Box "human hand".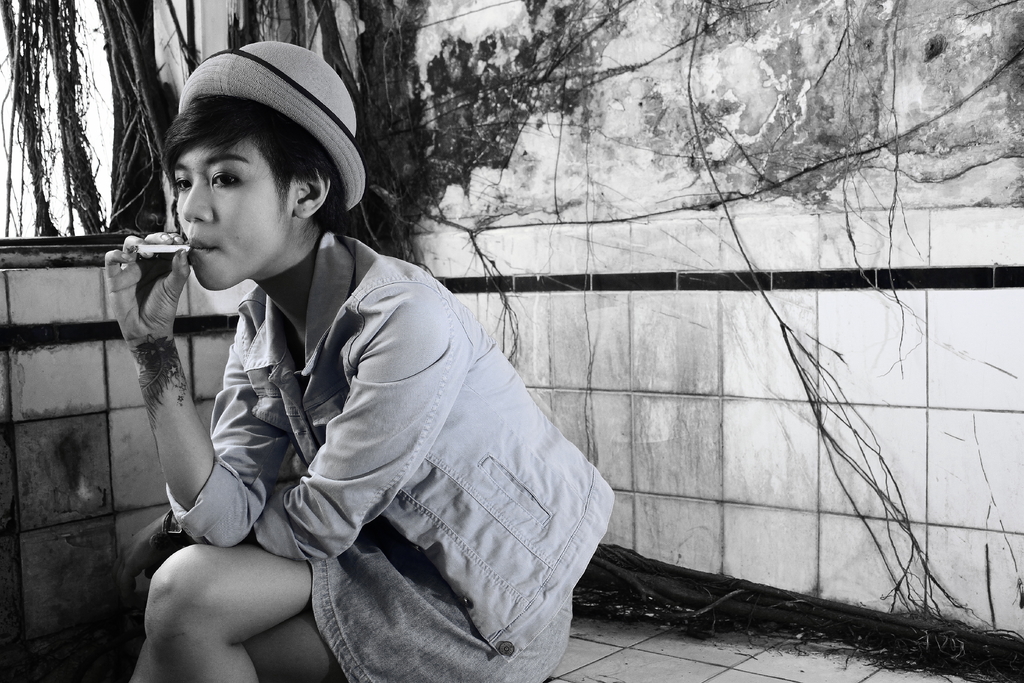
<region>98, 251, 177, 347</region>.
